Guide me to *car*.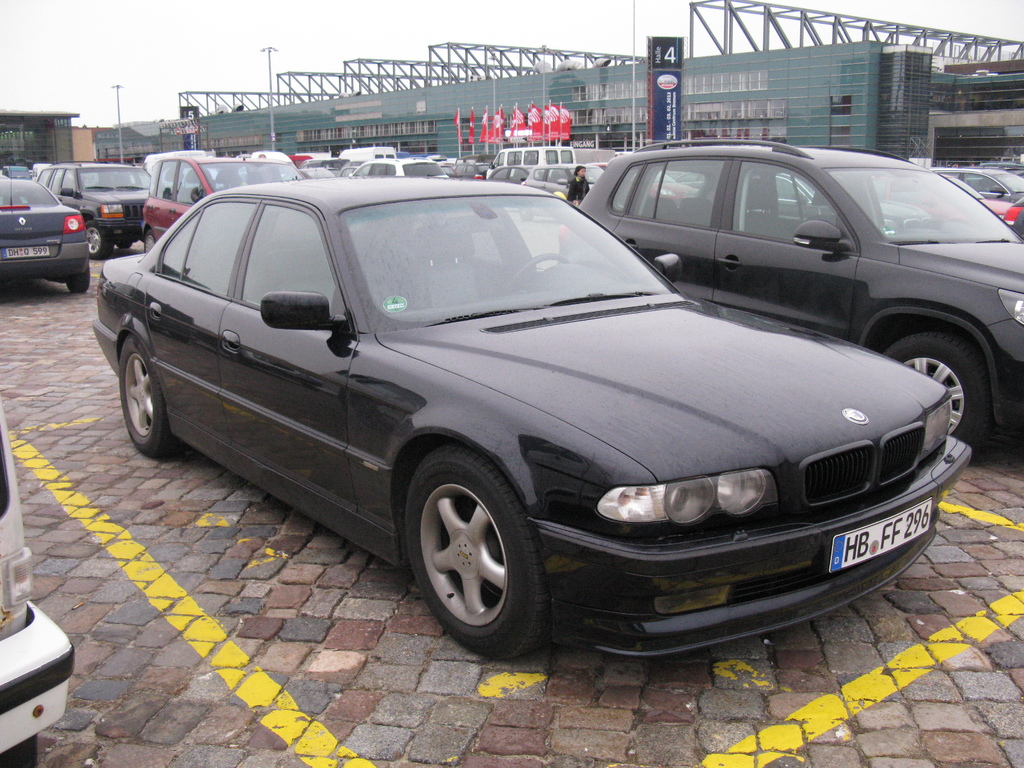
Guidance: locate(0, 398, 74, 767).
